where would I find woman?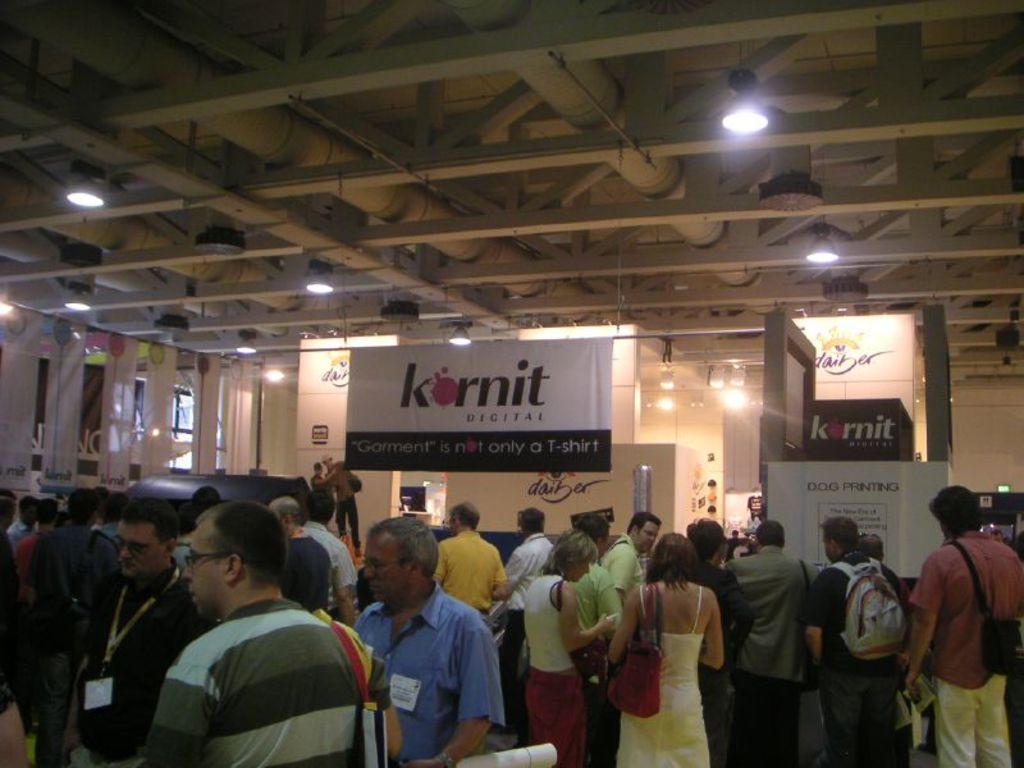
At 307/462/328/486.
